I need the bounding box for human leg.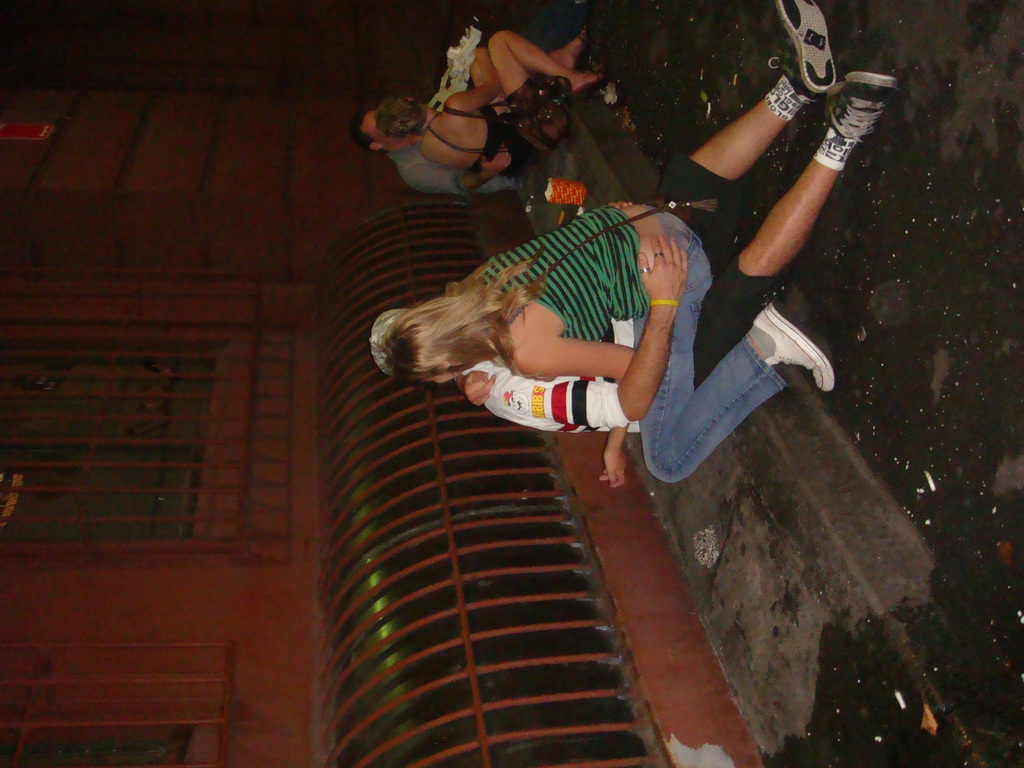
Here it is: detection(698, 72, 898, 380).
